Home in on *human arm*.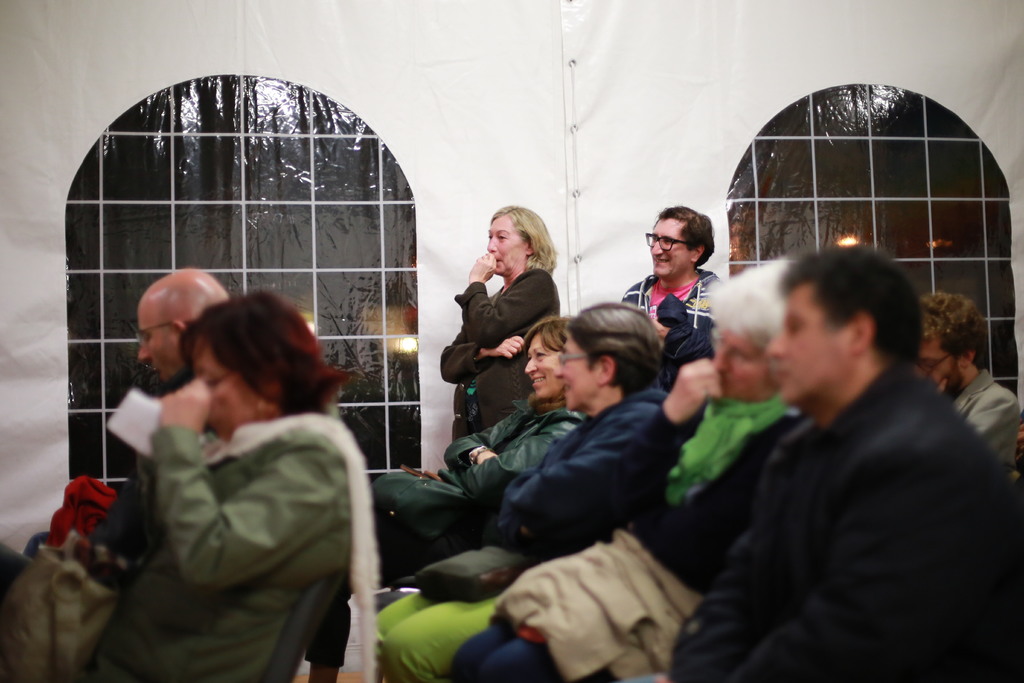
Homed in at pyautogui.locateOnScreen(435, 334, 536, 386).
